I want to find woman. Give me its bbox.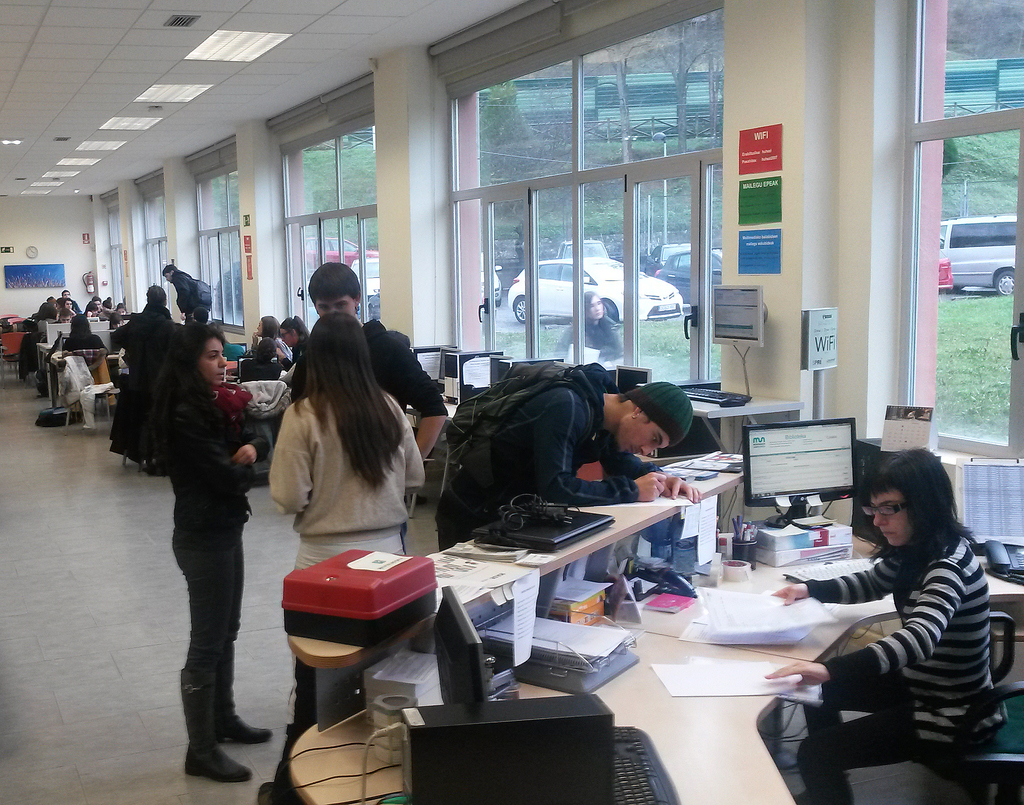
(left=263, top=307, right=419, bottom=747).
